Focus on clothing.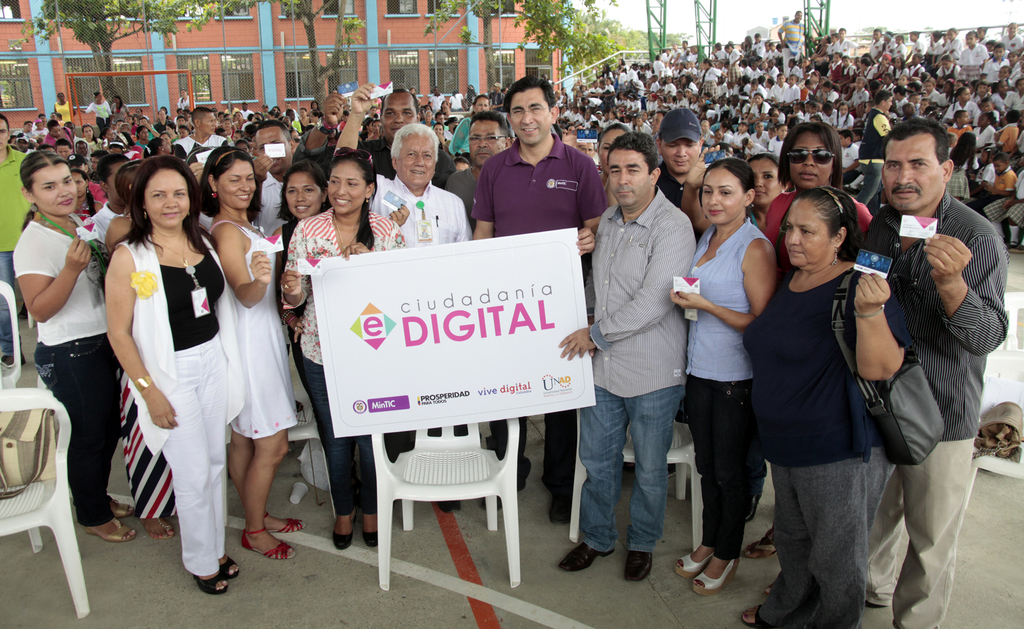
Focused at [993, 122, 1014, 153].
